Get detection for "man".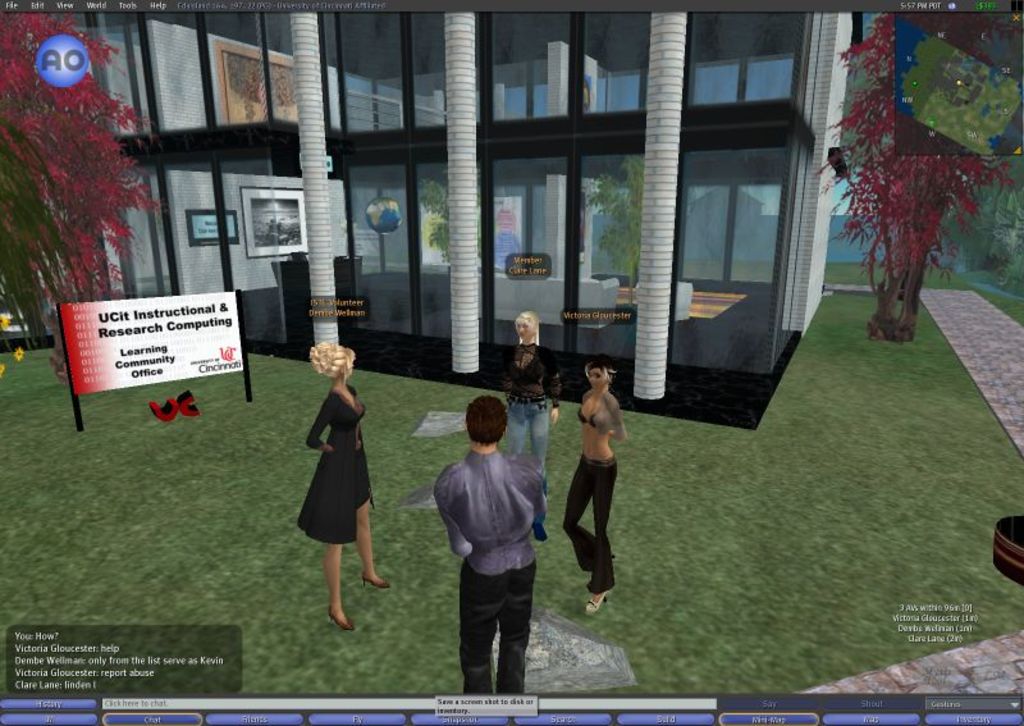
Detection: [426,388,543,702].
